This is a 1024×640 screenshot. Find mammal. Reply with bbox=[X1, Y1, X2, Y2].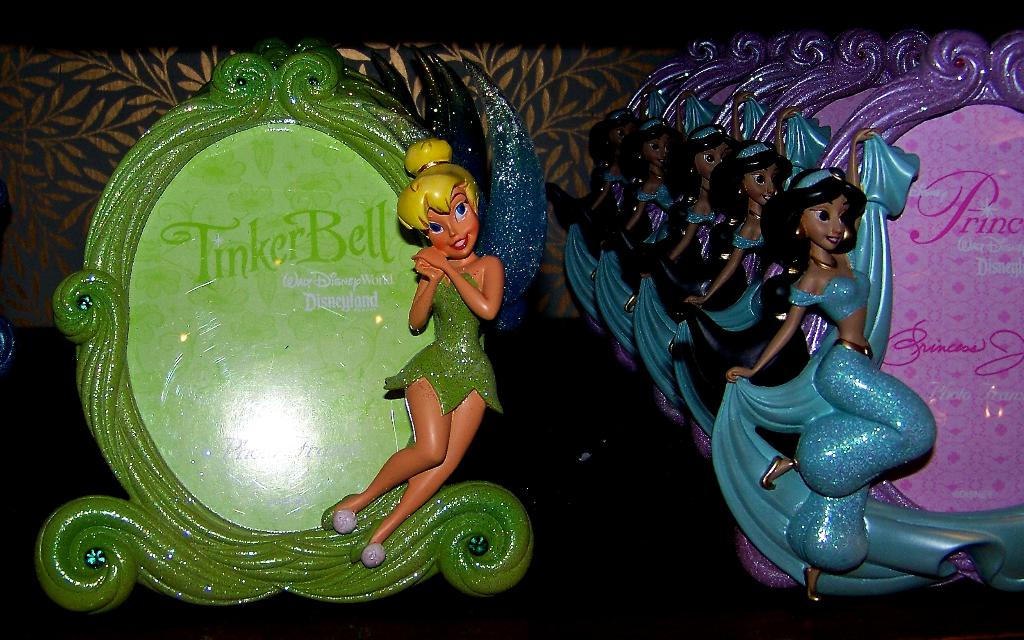
bbox=[721, 159, 945, 588].
